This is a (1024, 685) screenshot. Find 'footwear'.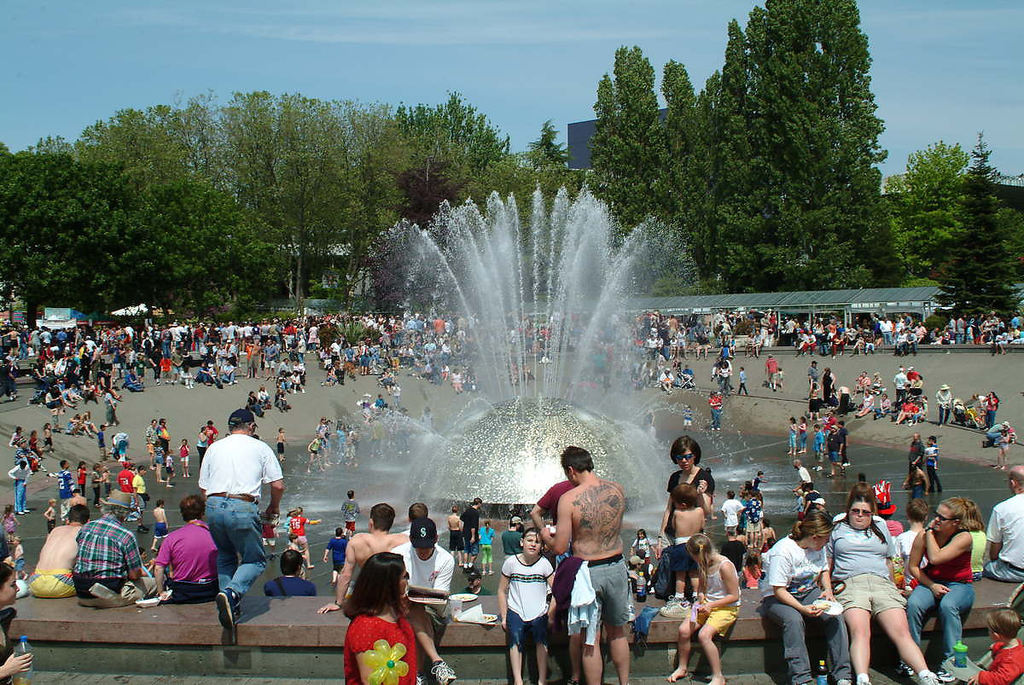
Bounding box: <region>215, 587, 243, 633</region>.
